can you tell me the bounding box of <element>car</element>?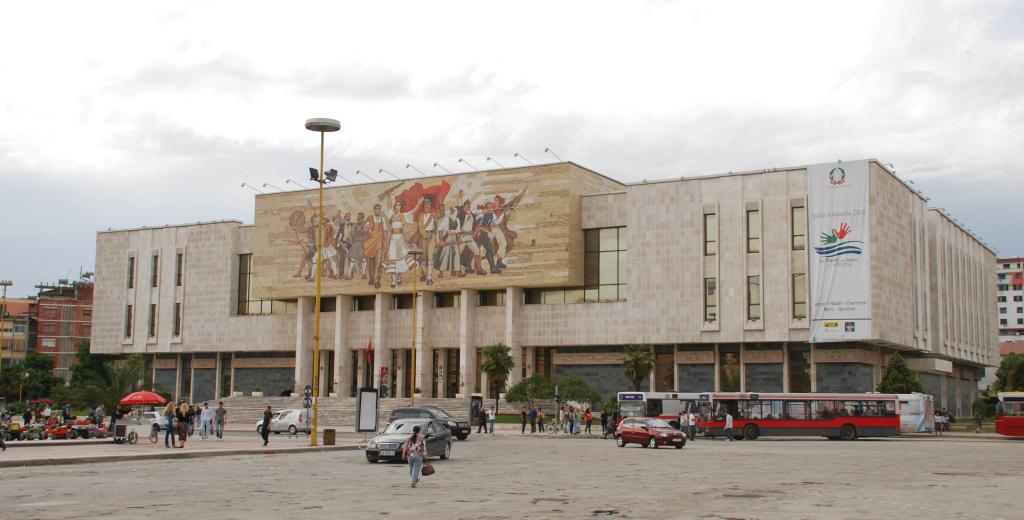
box=[134, 412, 194, 432].
